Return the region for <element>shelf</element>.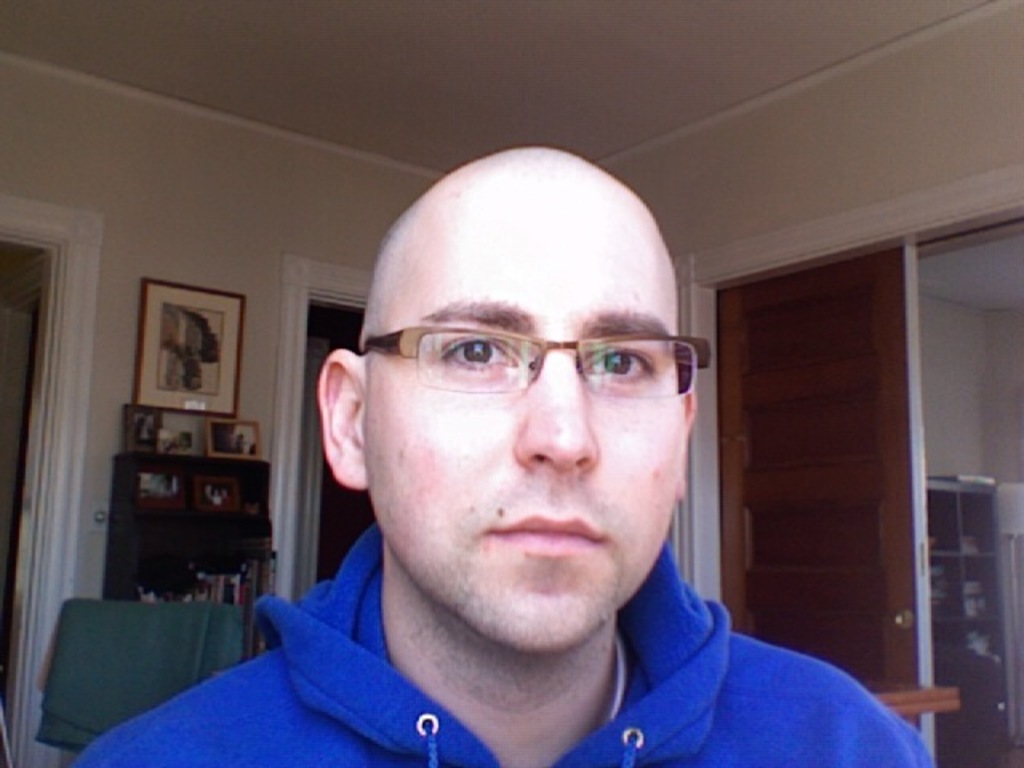
left=125, top=510, right=282, bottom=605.
